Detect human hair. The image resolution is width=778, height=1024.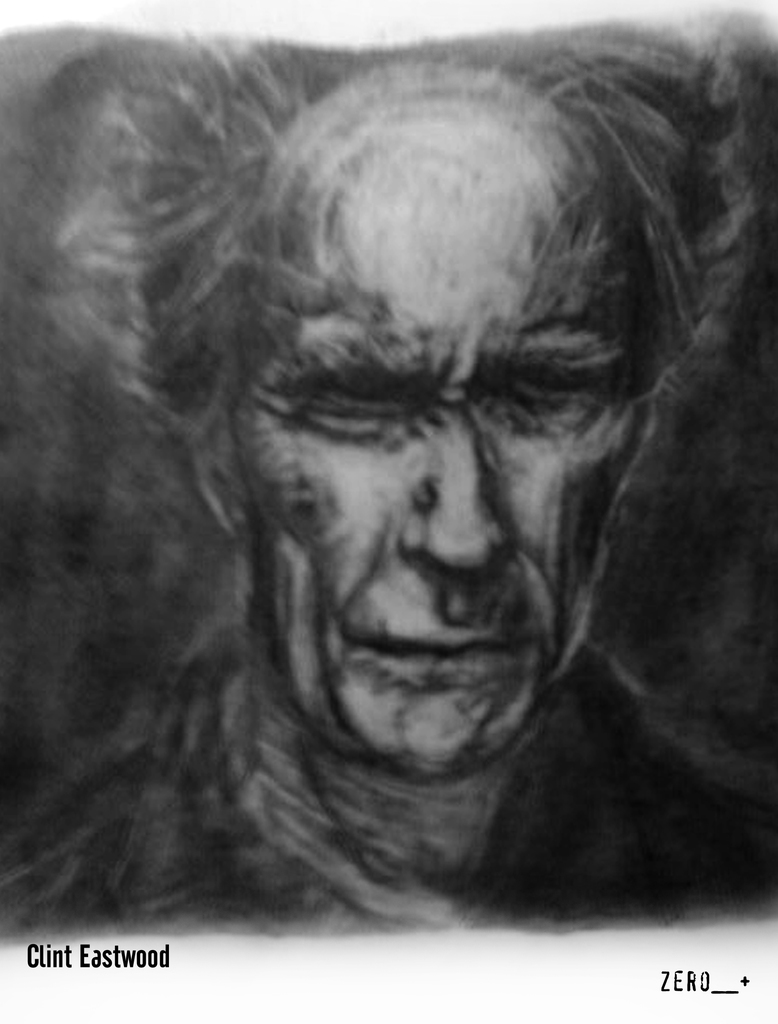
(46, 31, 745, 655).
